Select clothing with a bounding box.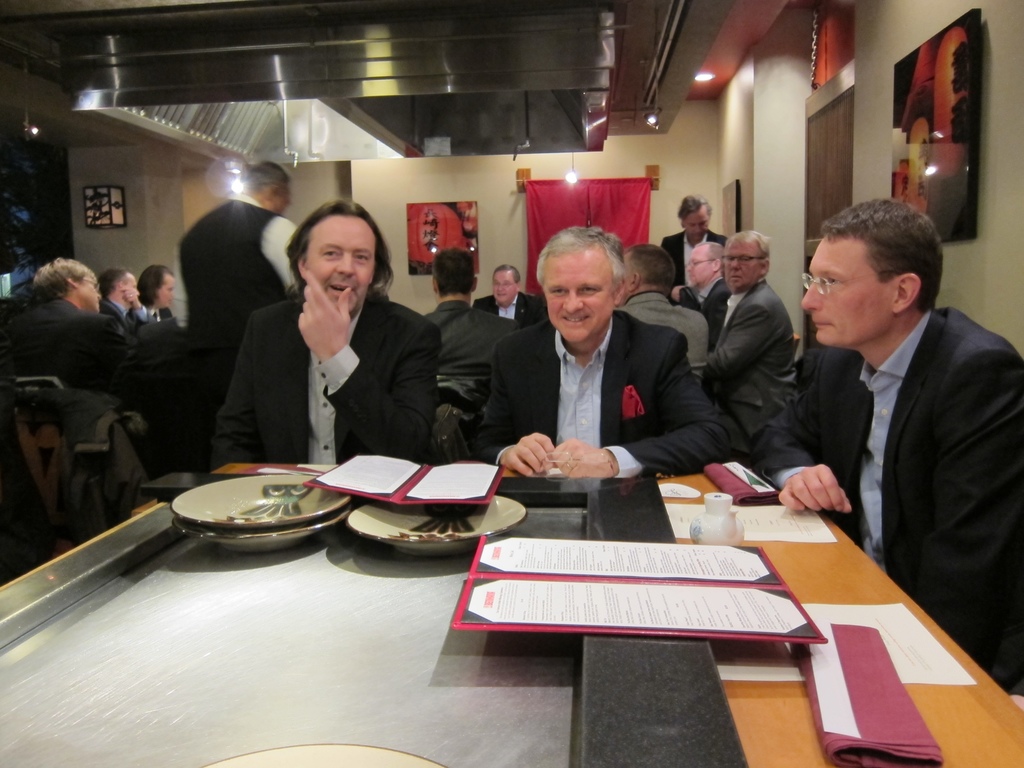
bbox(0, 297, 130, 391).
